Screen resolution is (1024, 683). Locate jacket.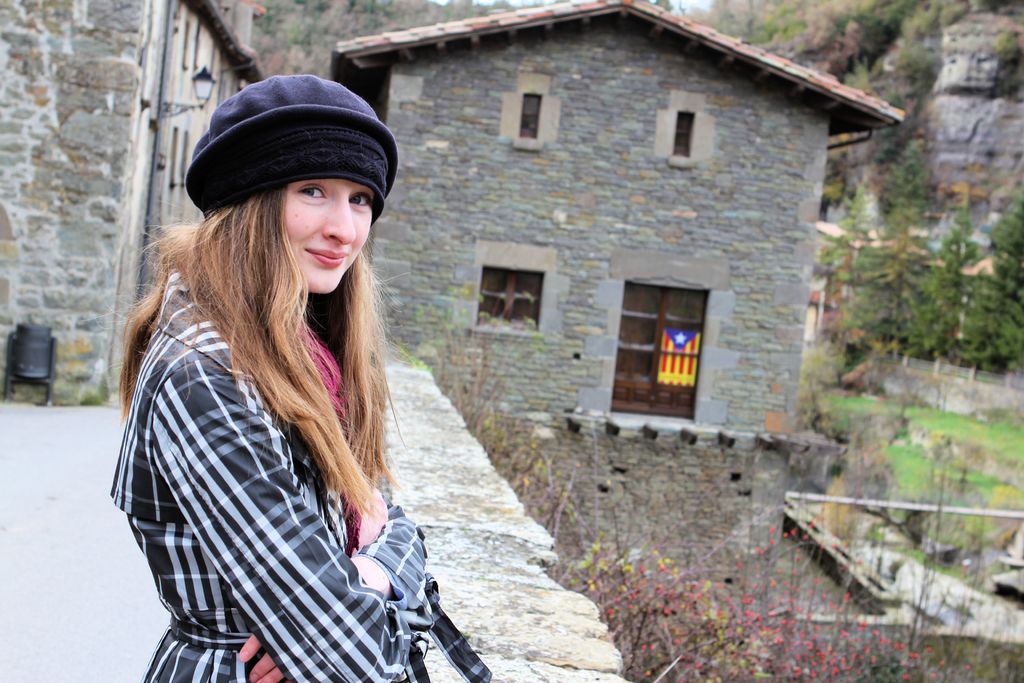
<box>93,241,422,662</box>.
